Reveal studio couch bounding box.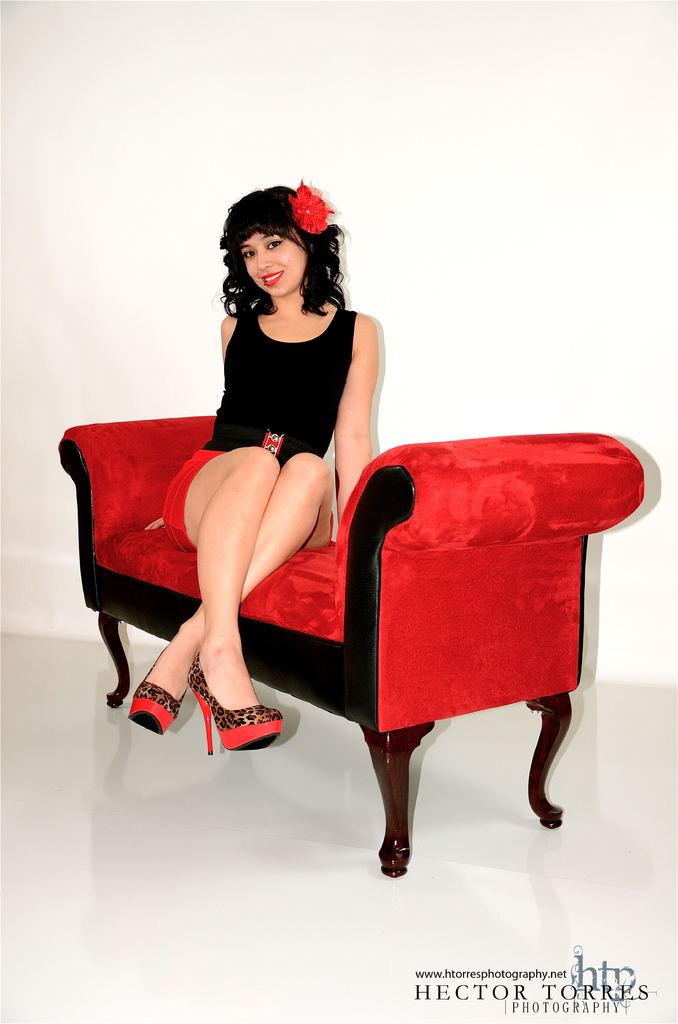
Revealed: BBox(60, 414, 647, 884).
